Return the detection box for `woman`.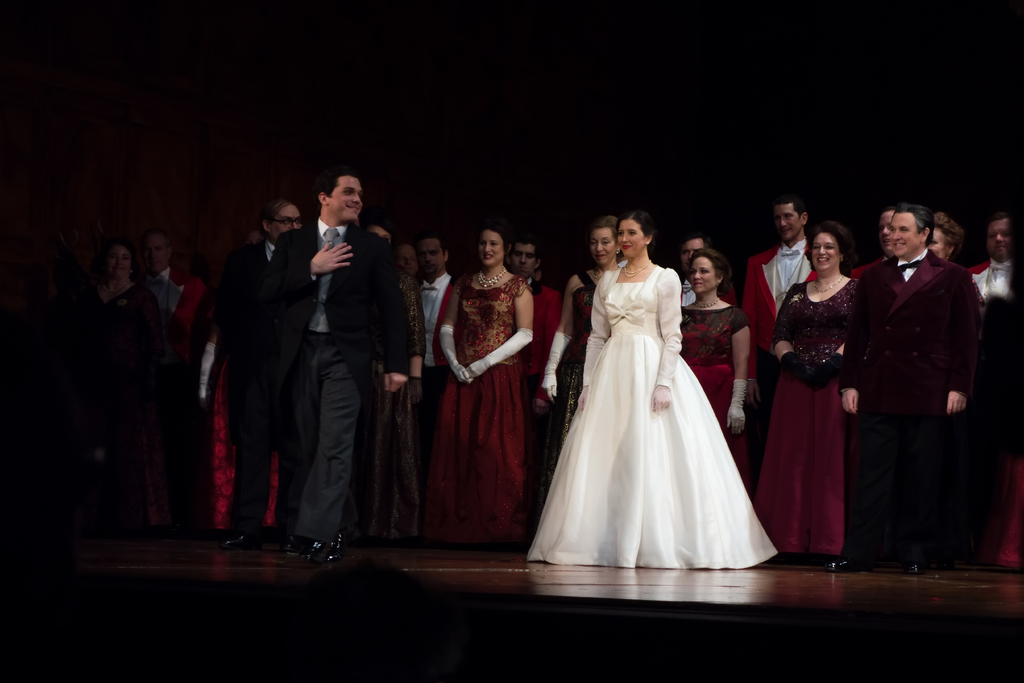
(left=667, top=249, right=753, bottom=488).
